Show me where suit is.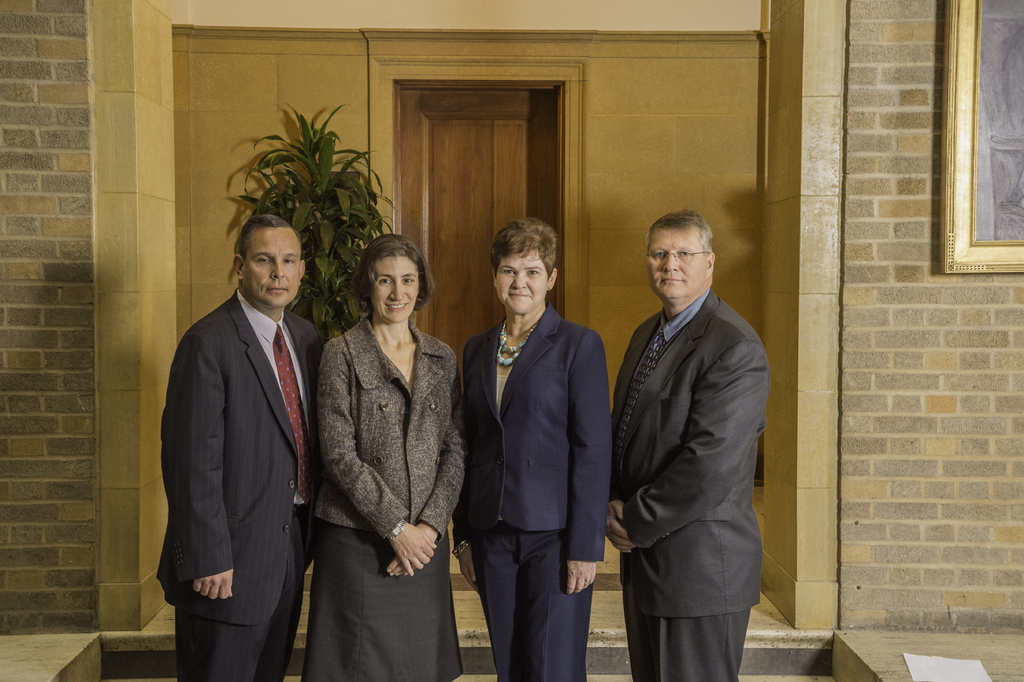
suit is at locate(154, 297, 327, 681).
